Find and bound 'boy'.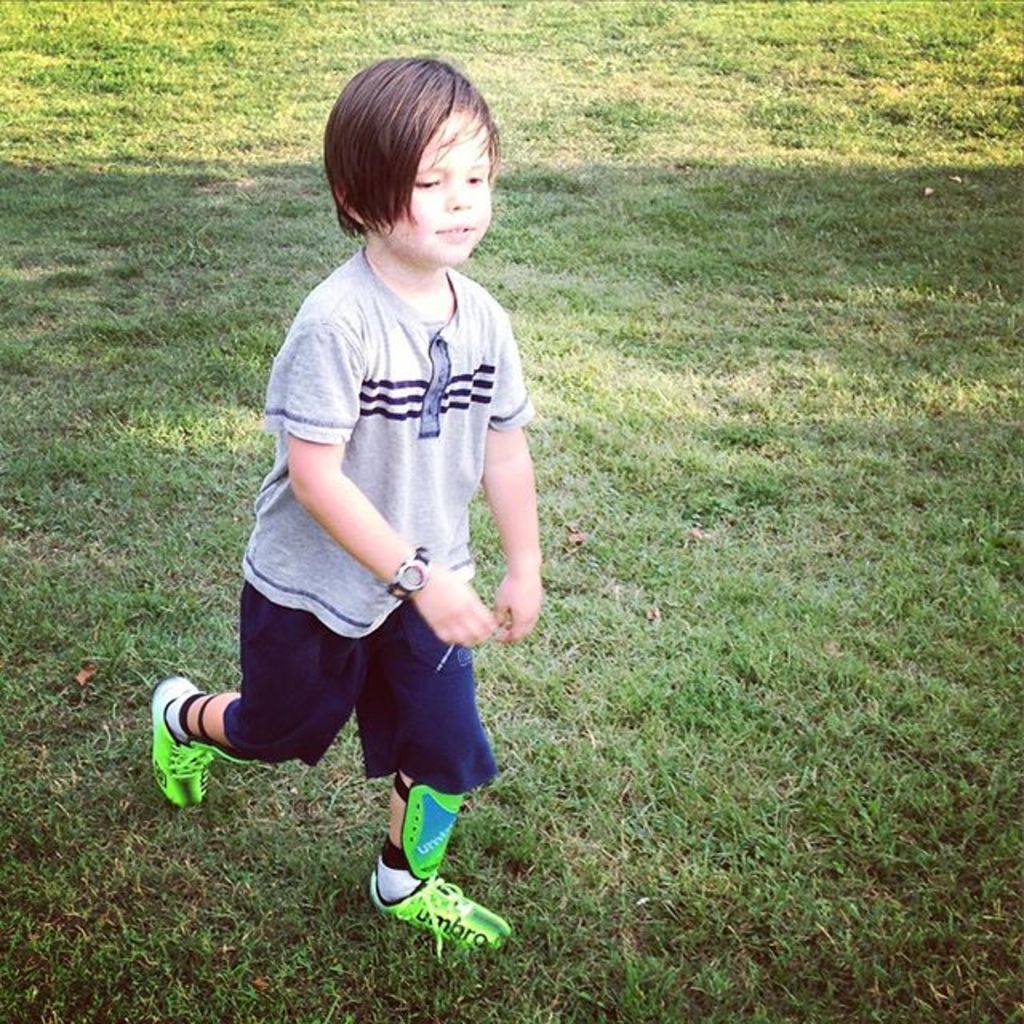
Bound: detection(165, 51, 571, 909).
